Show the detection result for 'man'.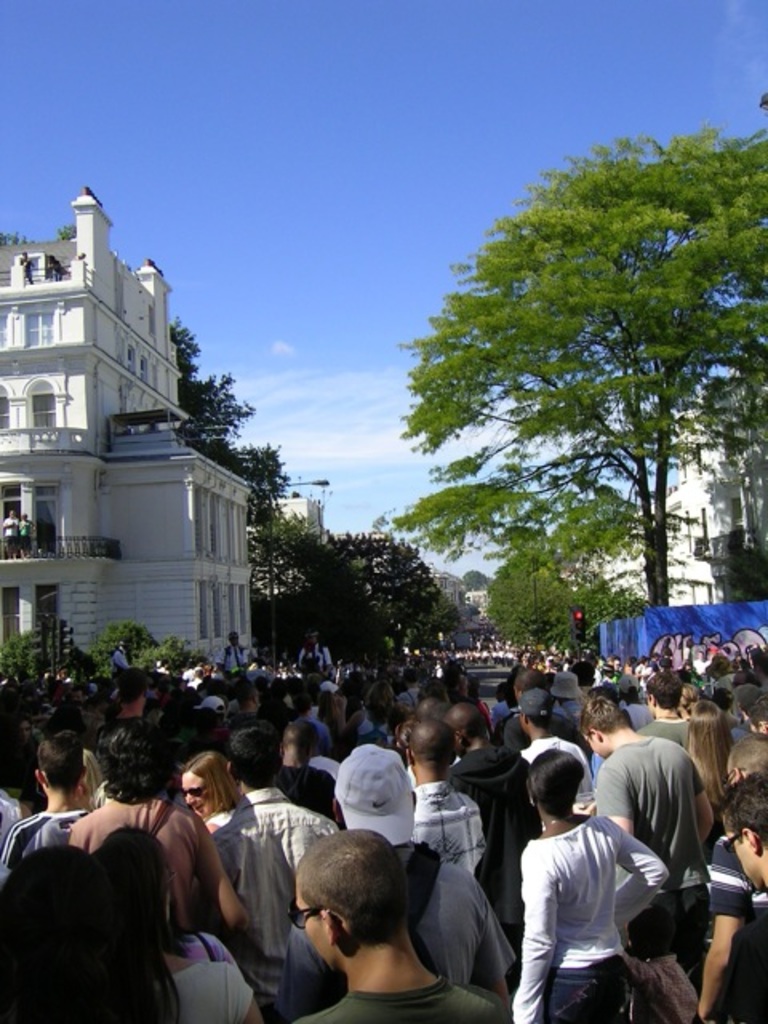
(x1=283, y1=826, x2=517, y2=1022).
